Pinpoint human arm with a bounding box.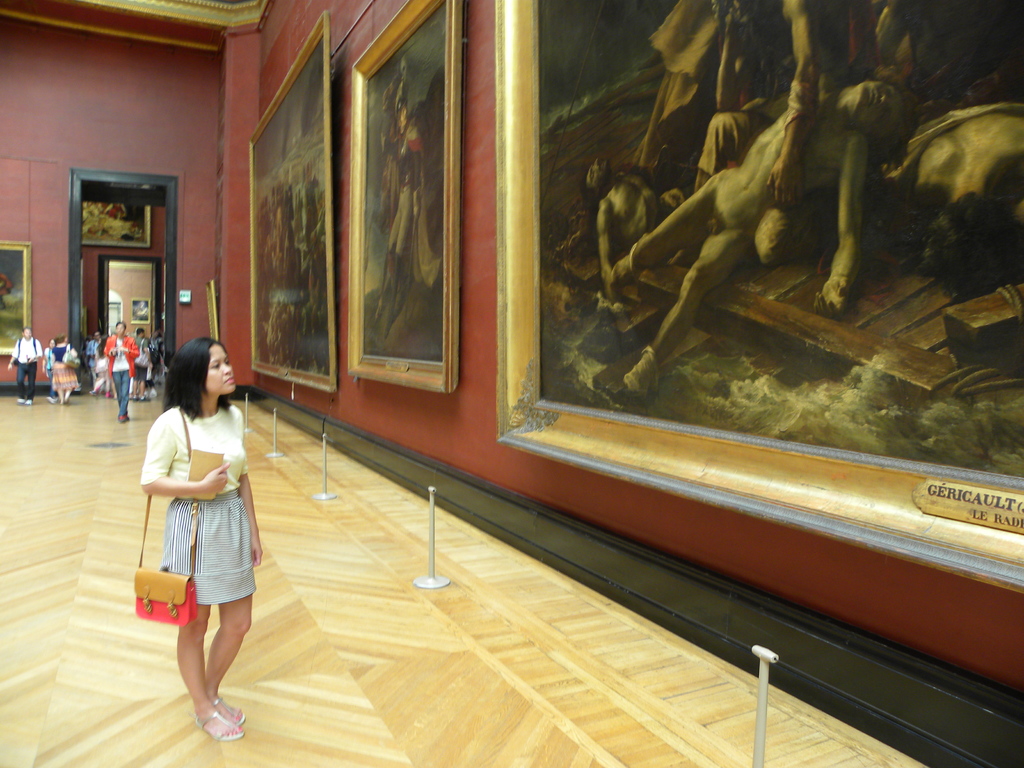
pyautogui.locateOnScreen(27, 337, 44, 365).
